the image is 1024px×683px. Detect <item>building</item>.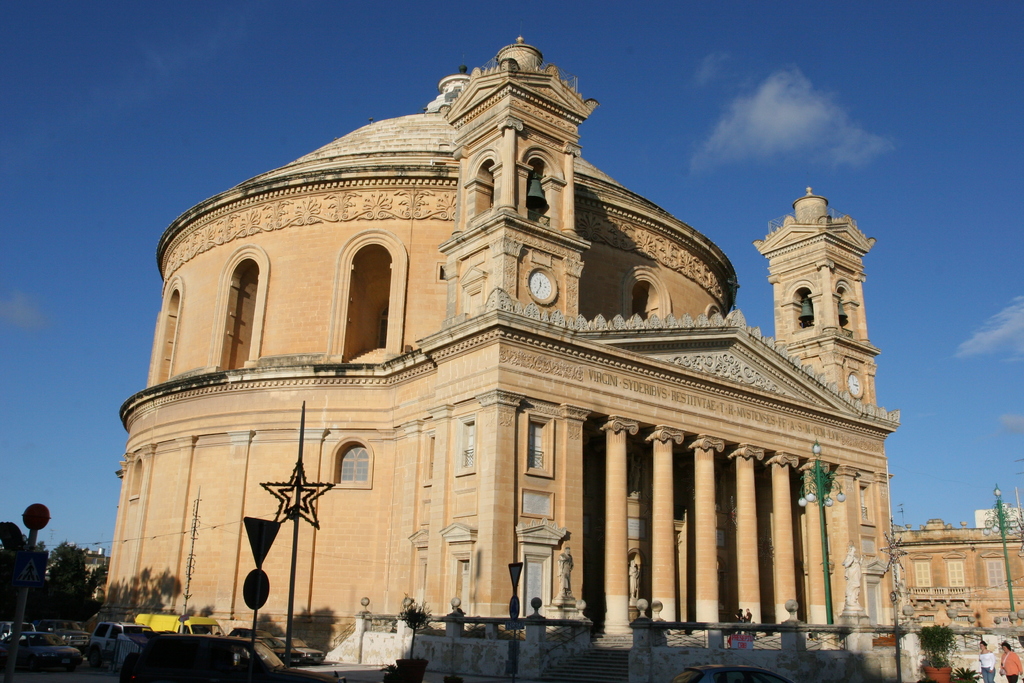
Detection: box=[104, 29, 895, 630].
